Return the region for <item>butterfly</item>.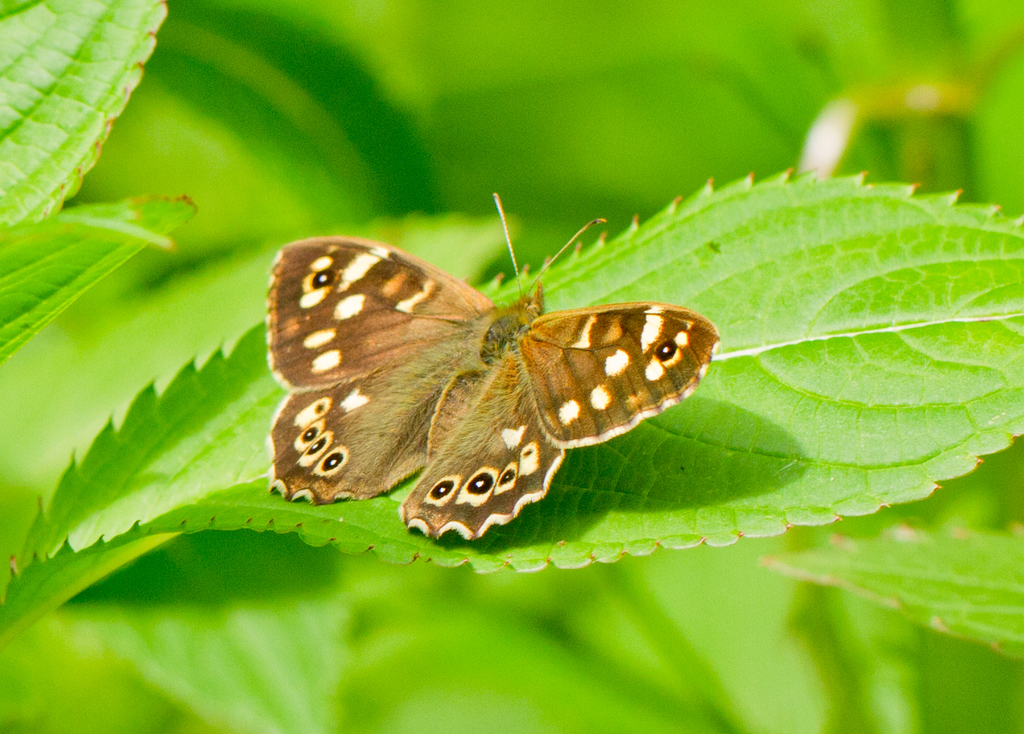
{"left": 229, "top": 203, "right": 749, "bottom": 540}.
